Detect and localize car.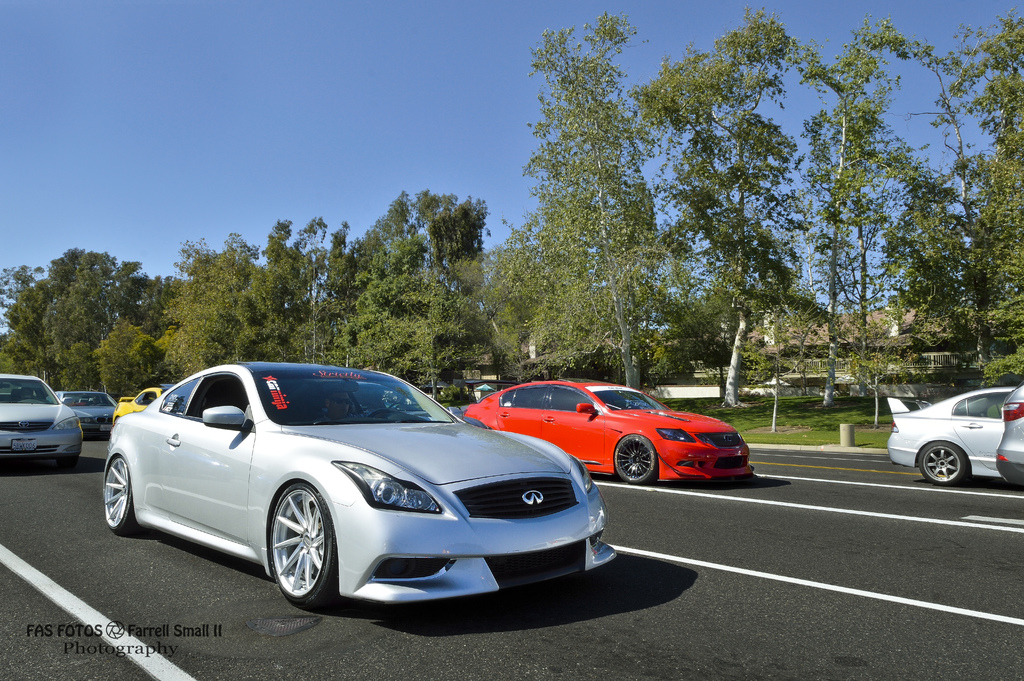
Localized at x1=467, y1=375, x2=754, y2=482.
